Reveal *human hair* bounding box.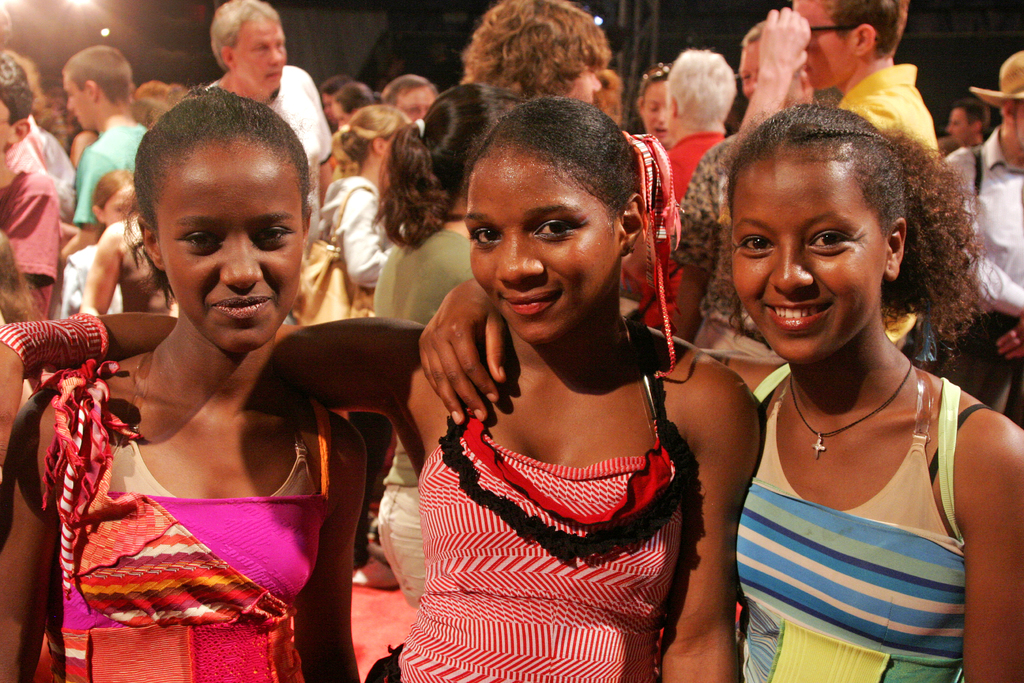
Revealed: bbox=(380, 71, 429, 110).
